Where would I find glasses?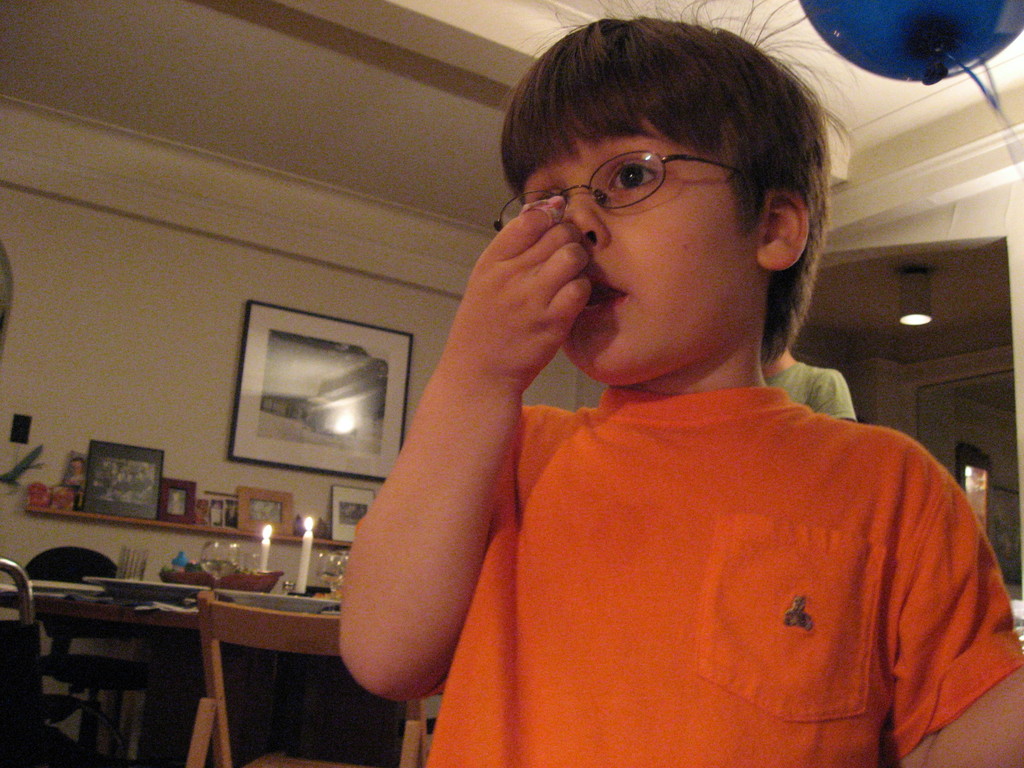
At <box>499,133,756,223</box>.
